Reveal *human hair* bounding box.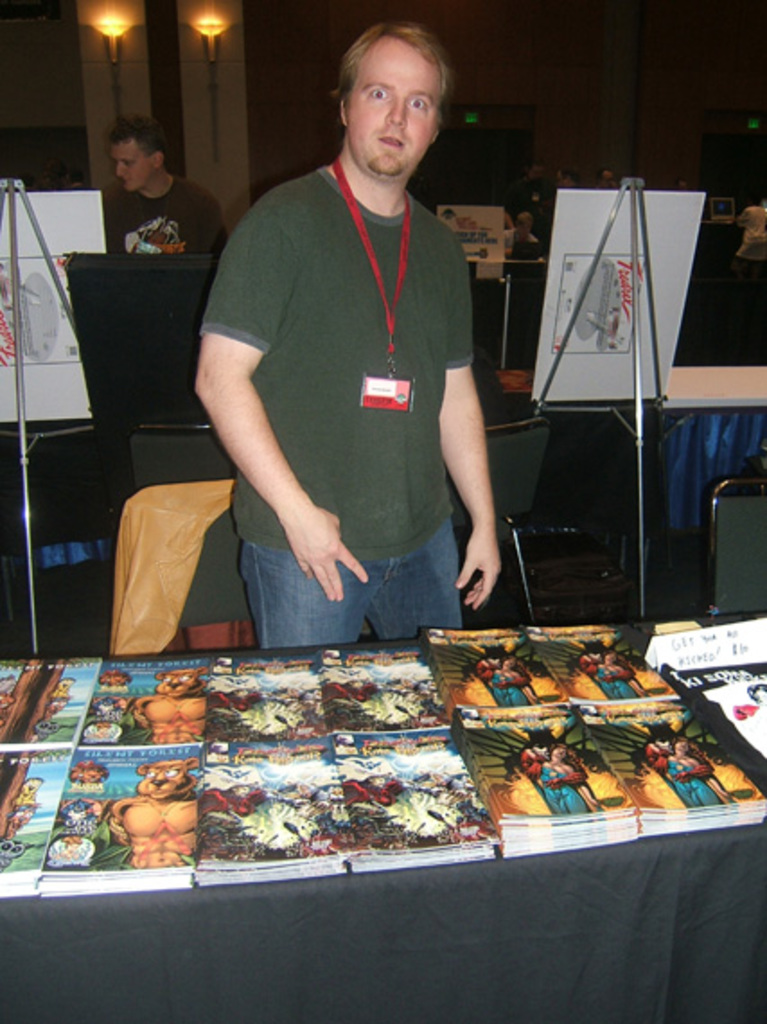
Revealed: bbox=[329, 20, 454, 124].
